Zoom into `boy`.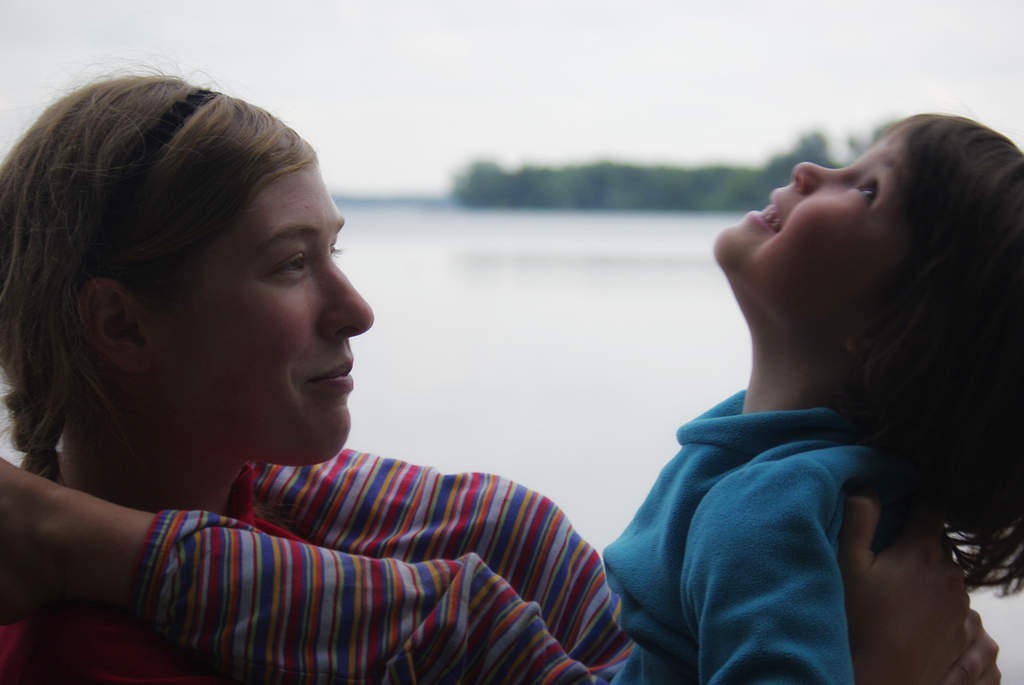
Zoom target: crop(0, 114, 1023, 684).
